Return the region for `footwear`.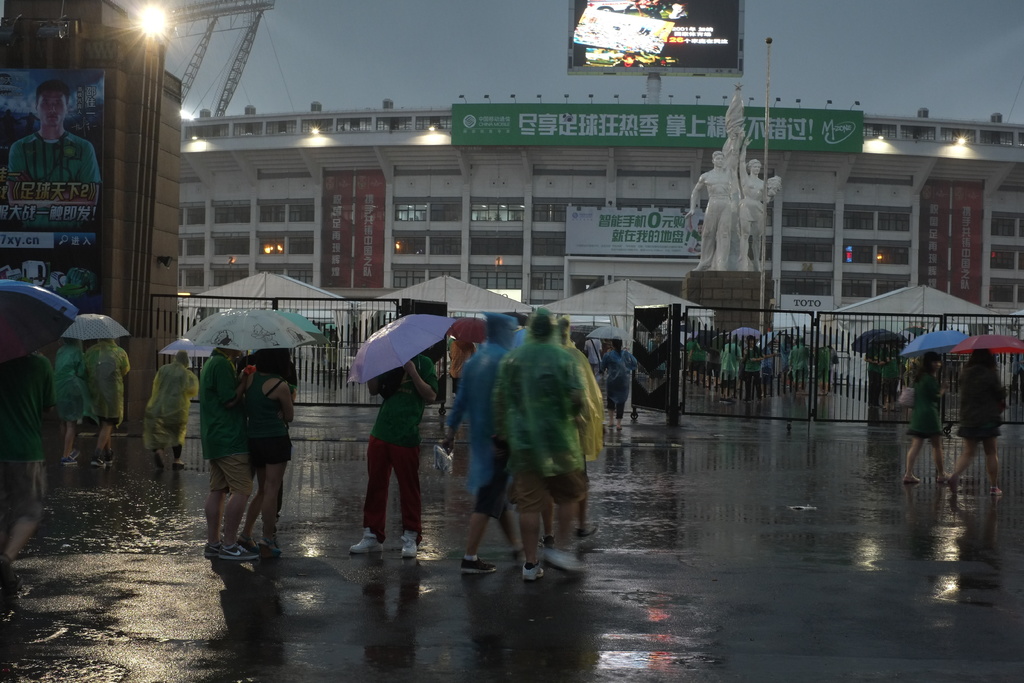
<region>105, 448, 114, 465</region>.
